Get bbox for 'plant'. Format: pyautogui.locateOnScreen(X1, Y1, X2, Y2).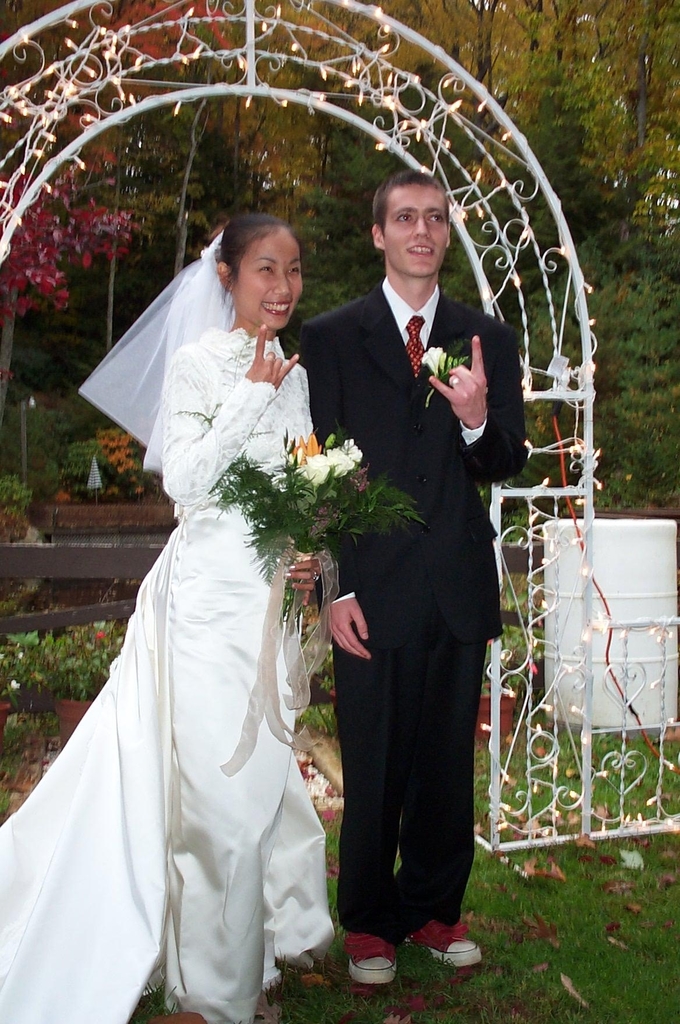
pyautogui.locateOnScreen(0, 631, 84, 722).
